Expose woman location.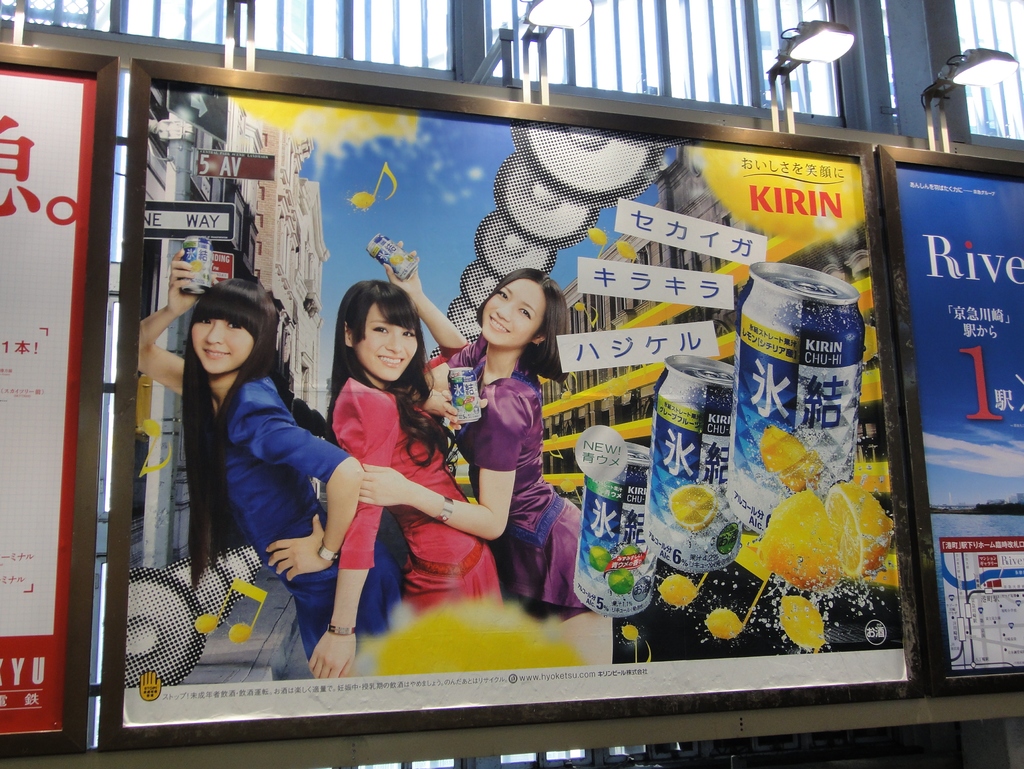
Exposed at detection(138, 250, 401, 679).
